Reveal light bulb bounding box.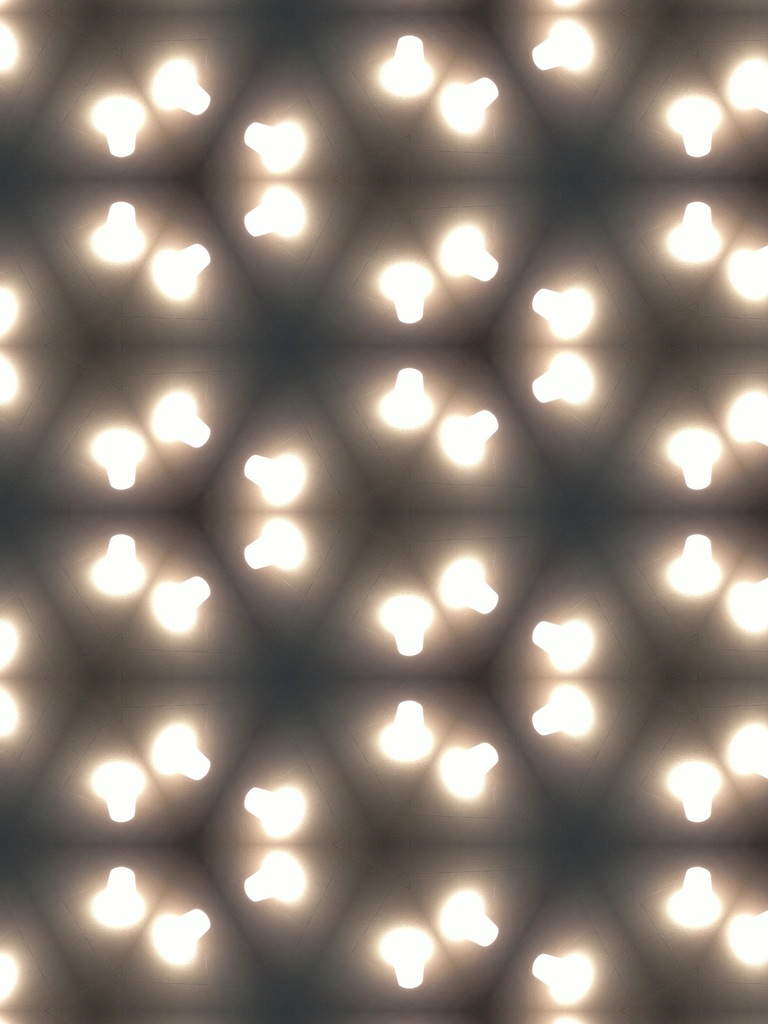
Revealed: (149, 243, 207, 295).
